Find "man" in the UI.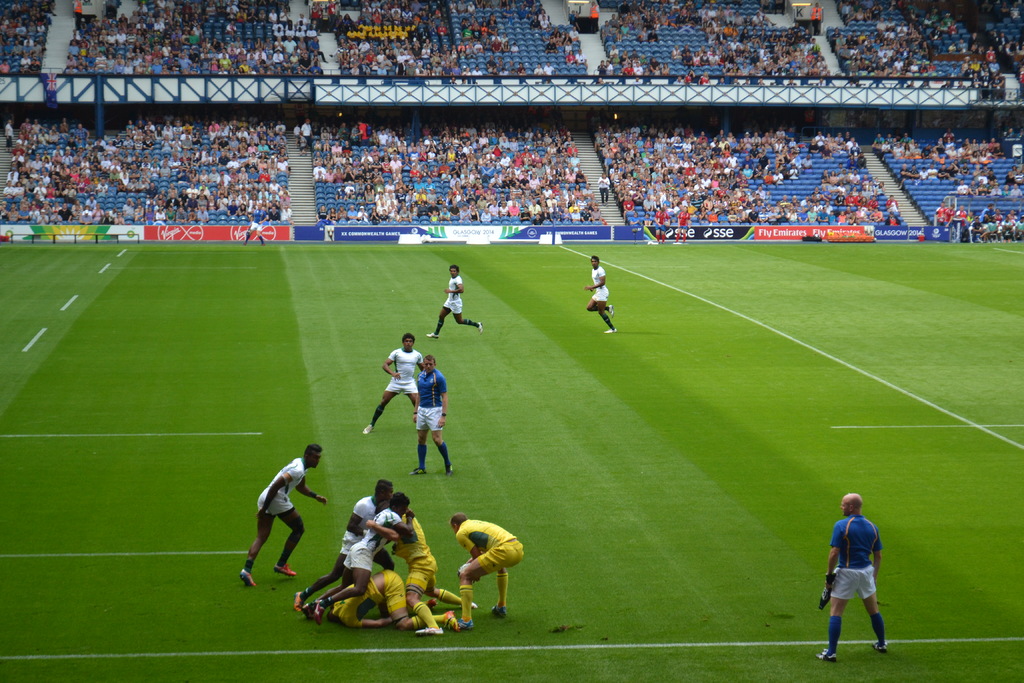
UI element at region(109, 205, 117, 216).
